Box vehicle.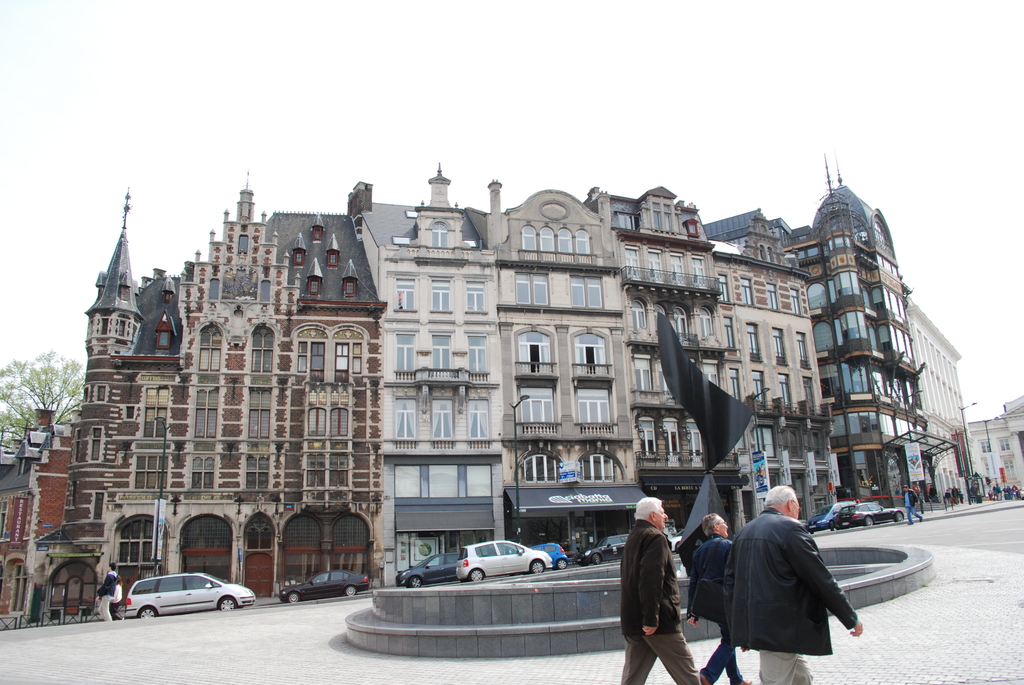
460 538 552 581.
